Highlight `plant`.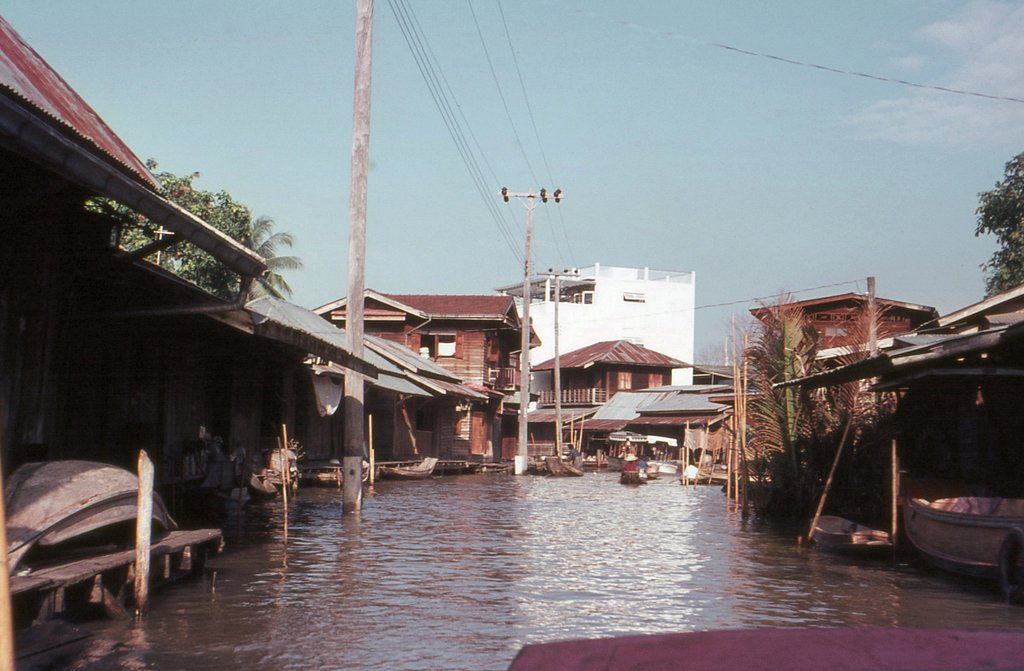
Highlighted region: region(716, 287, 829, 534).
